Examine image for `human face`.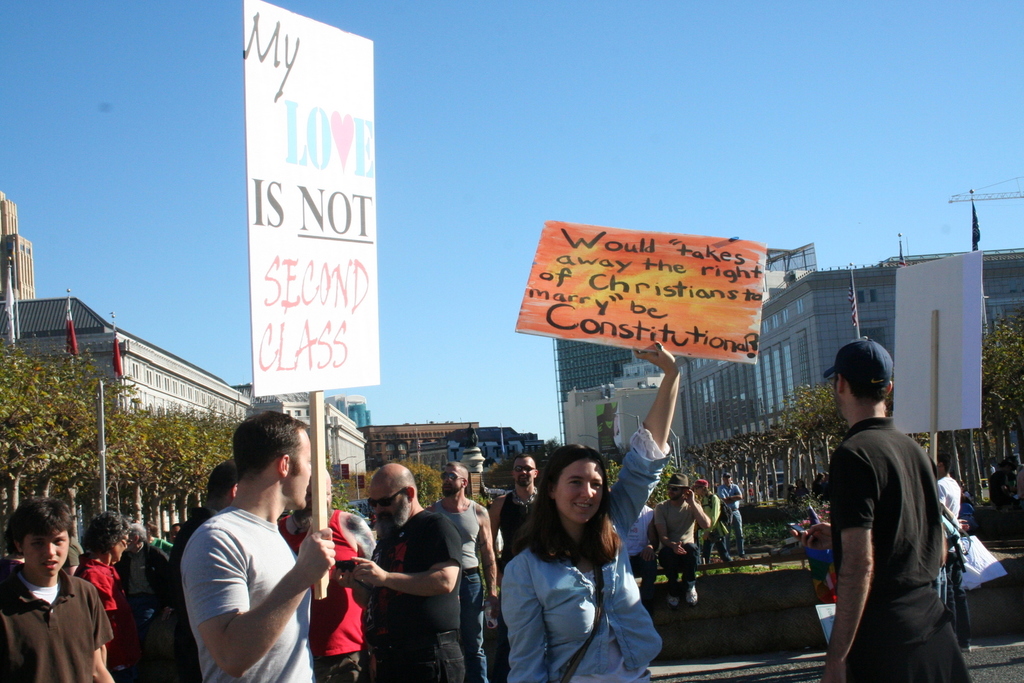
Examination result: (x1=511, y1=457, x2=536, y2=488).
